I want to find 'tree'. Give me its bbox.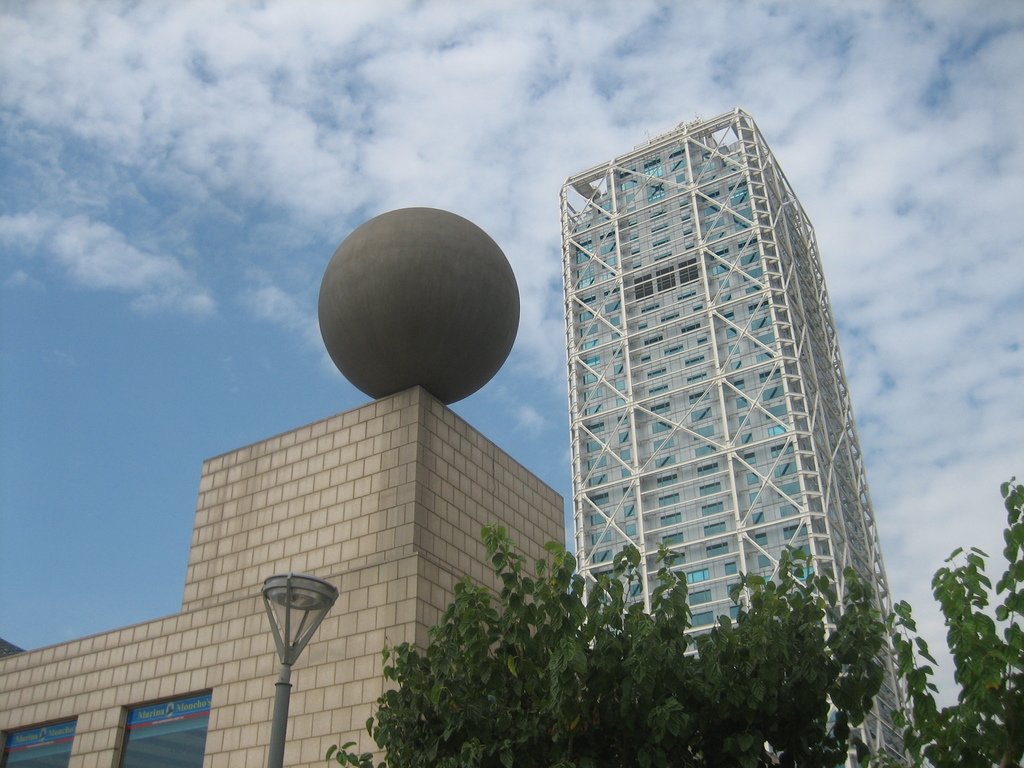
locate(322, 472, 1022, 767).
